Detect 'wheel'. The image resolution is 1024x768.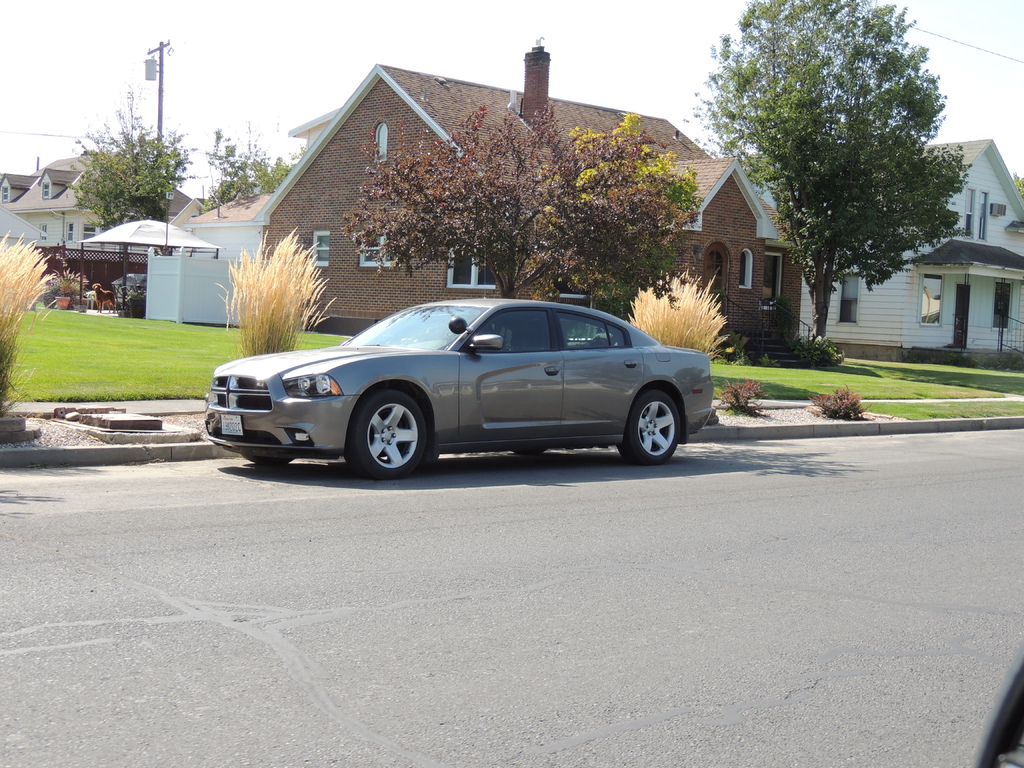
<box>619,393,682,463</box>.
